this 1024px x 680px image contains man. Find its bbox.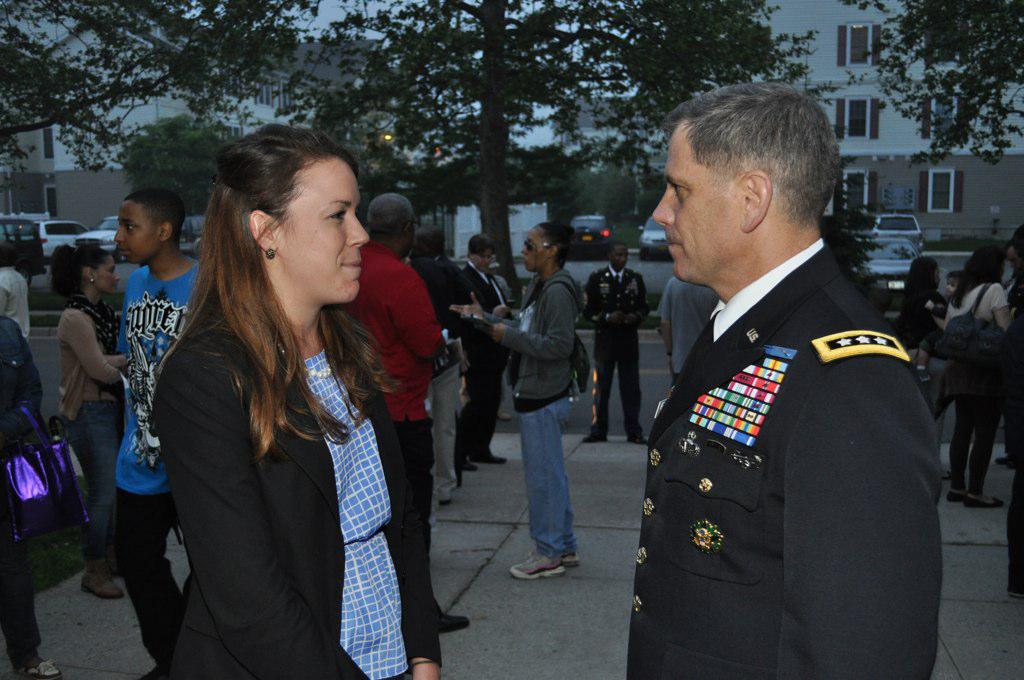
(453, 231, 523, 490).
